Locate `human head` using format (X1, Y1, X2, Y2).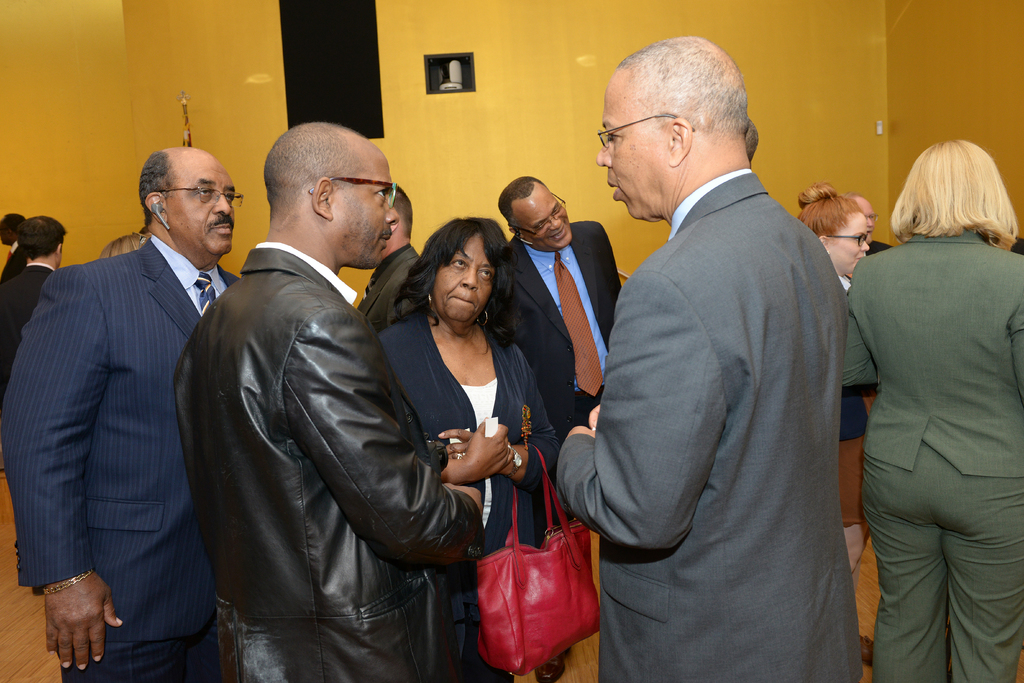
(139, 147, 236, 259).
